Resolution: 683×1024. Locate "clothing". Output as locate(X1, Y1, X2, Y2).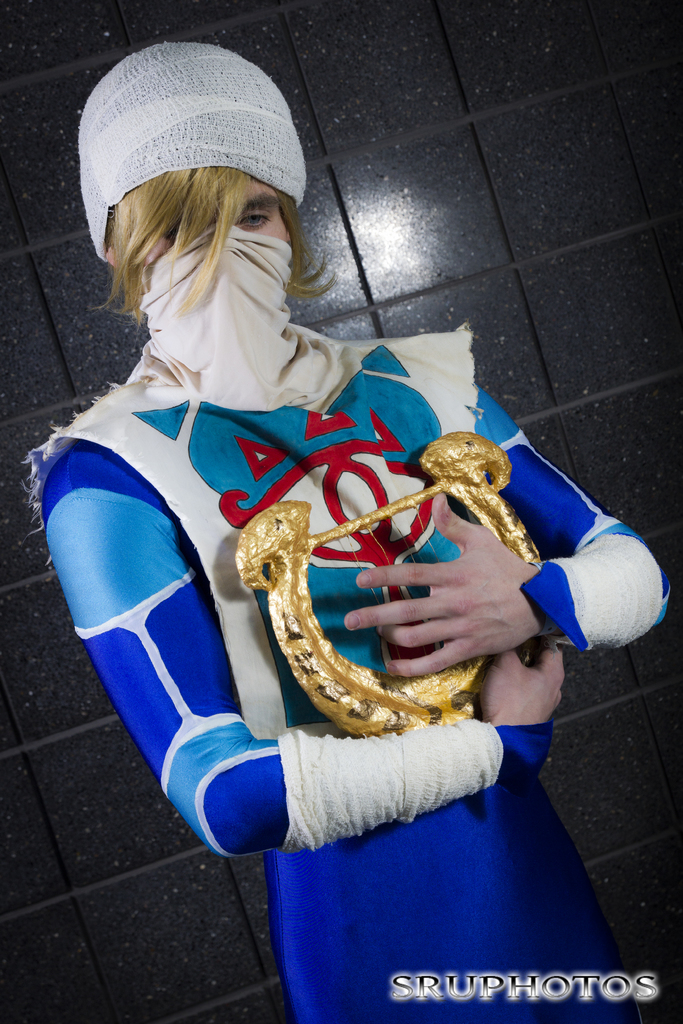
locate(72, 40, 297, 262).
